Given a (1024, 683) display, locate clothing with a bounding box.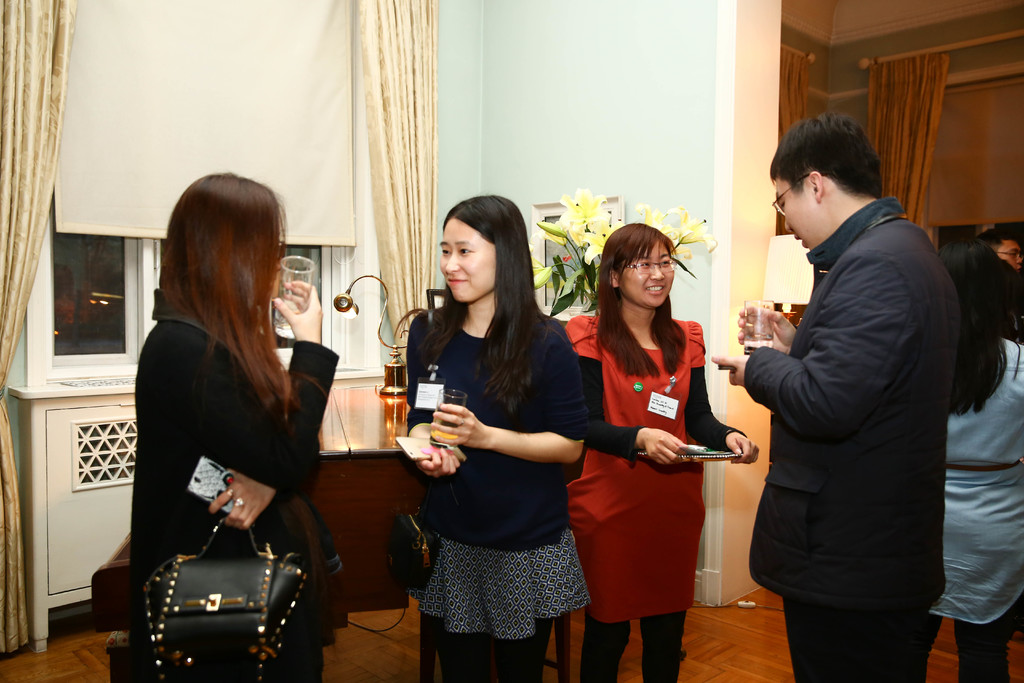
Located: select_region(127, 279, 355, 682).
